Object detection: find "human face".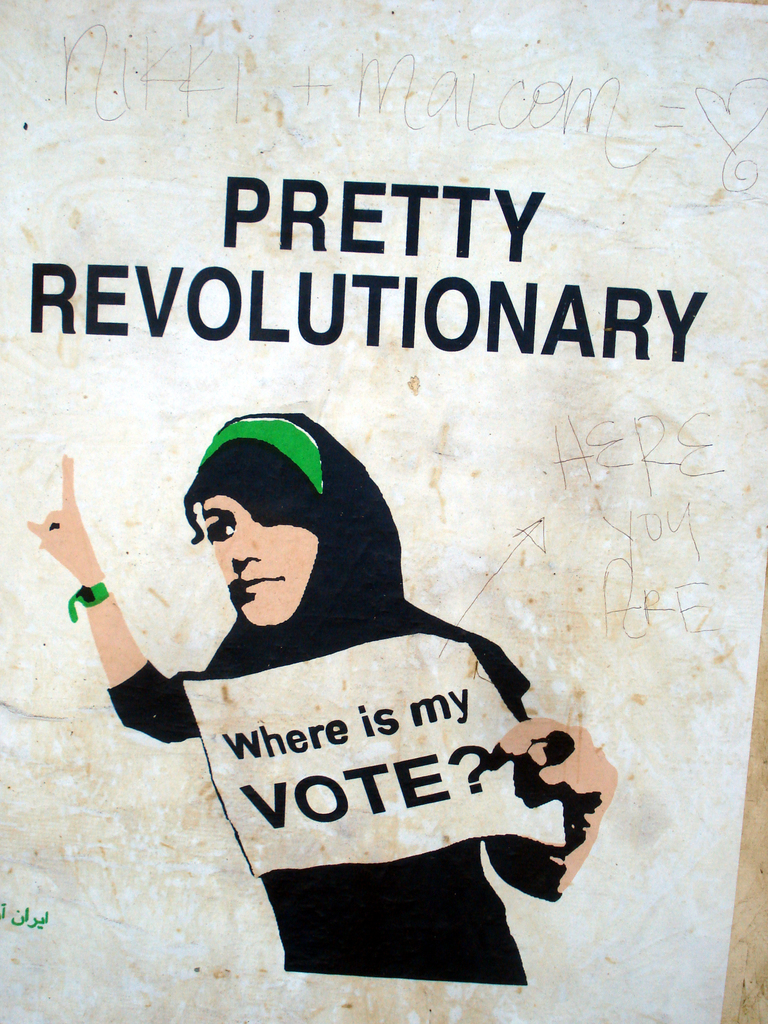
<box>200,495,319,628</box>.
